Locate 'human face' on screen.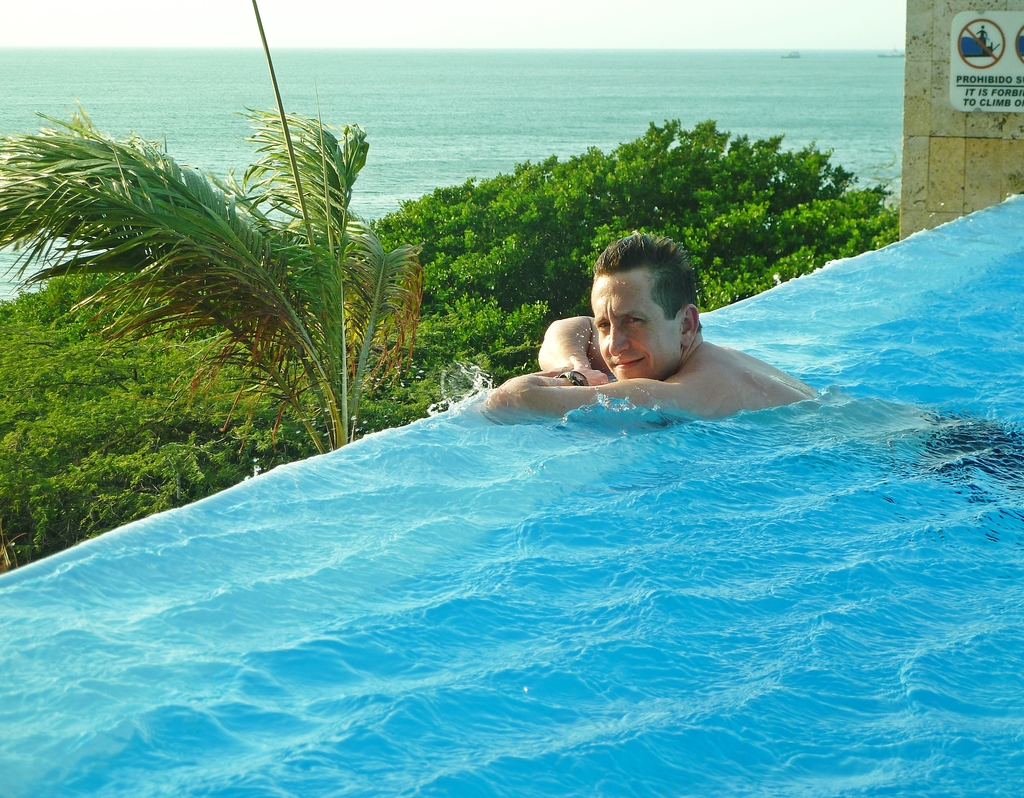
On screen at 591, 270, 680, 380.
